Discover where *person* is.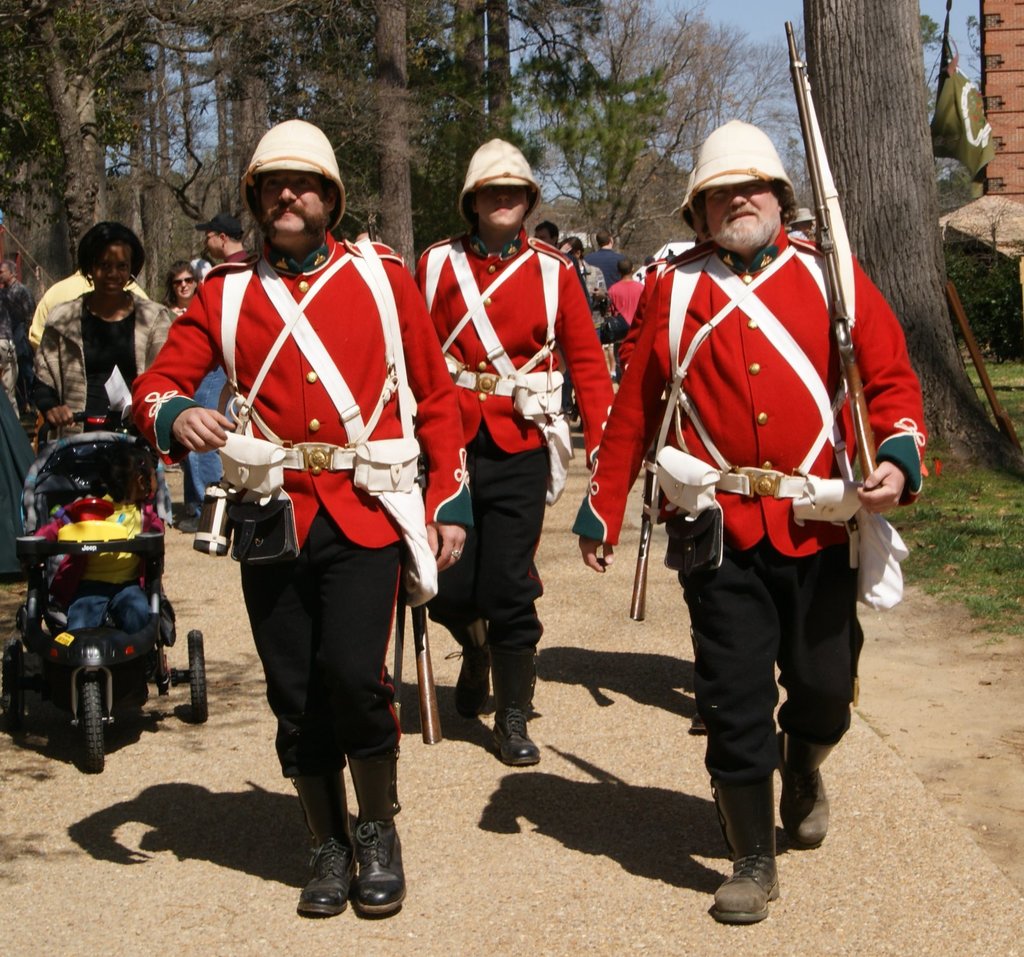
Discovered at bbox(166, 257, 201, 537).
